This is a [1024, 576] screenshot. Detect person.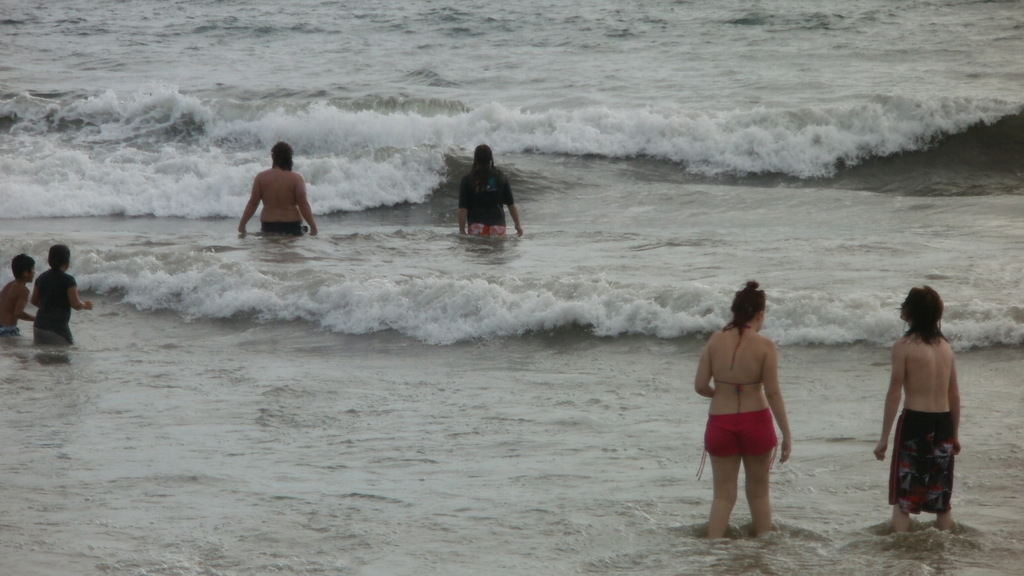
locate(872, 283, 963, 535).
